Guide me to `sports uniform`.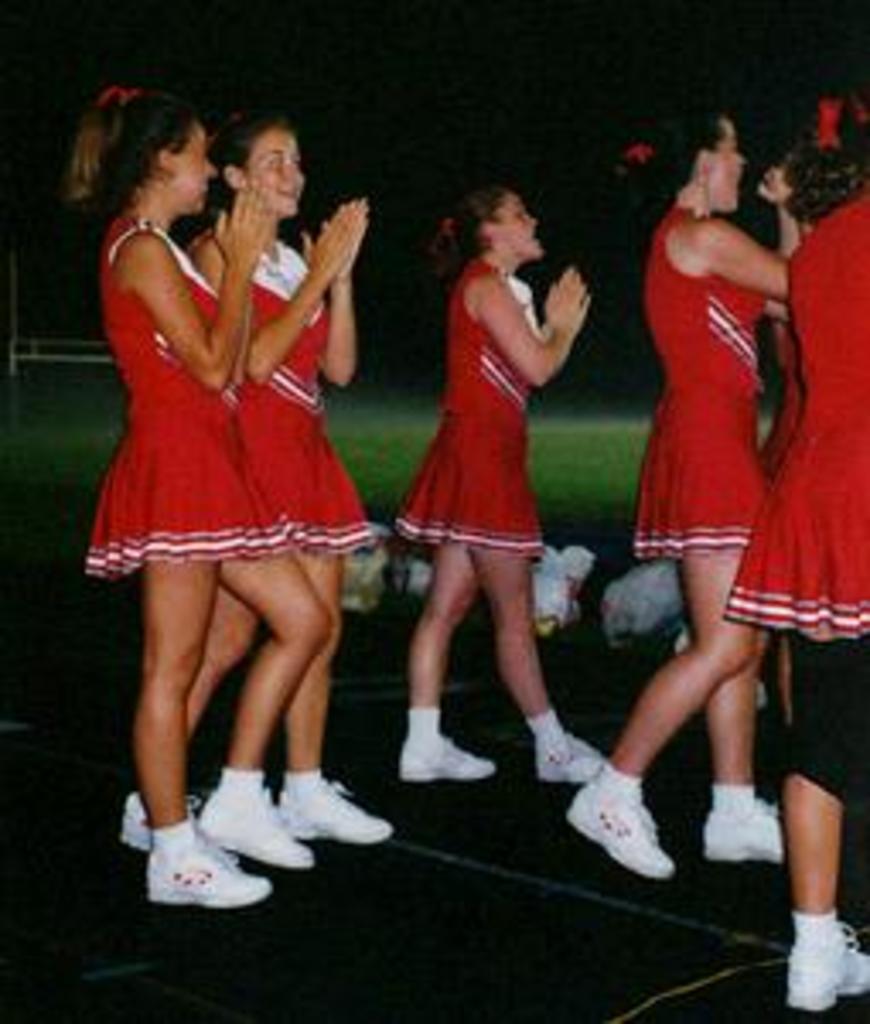
Guidance: {"x1": 85, "y1": 215, "x2": 290, "y2": 563}.
